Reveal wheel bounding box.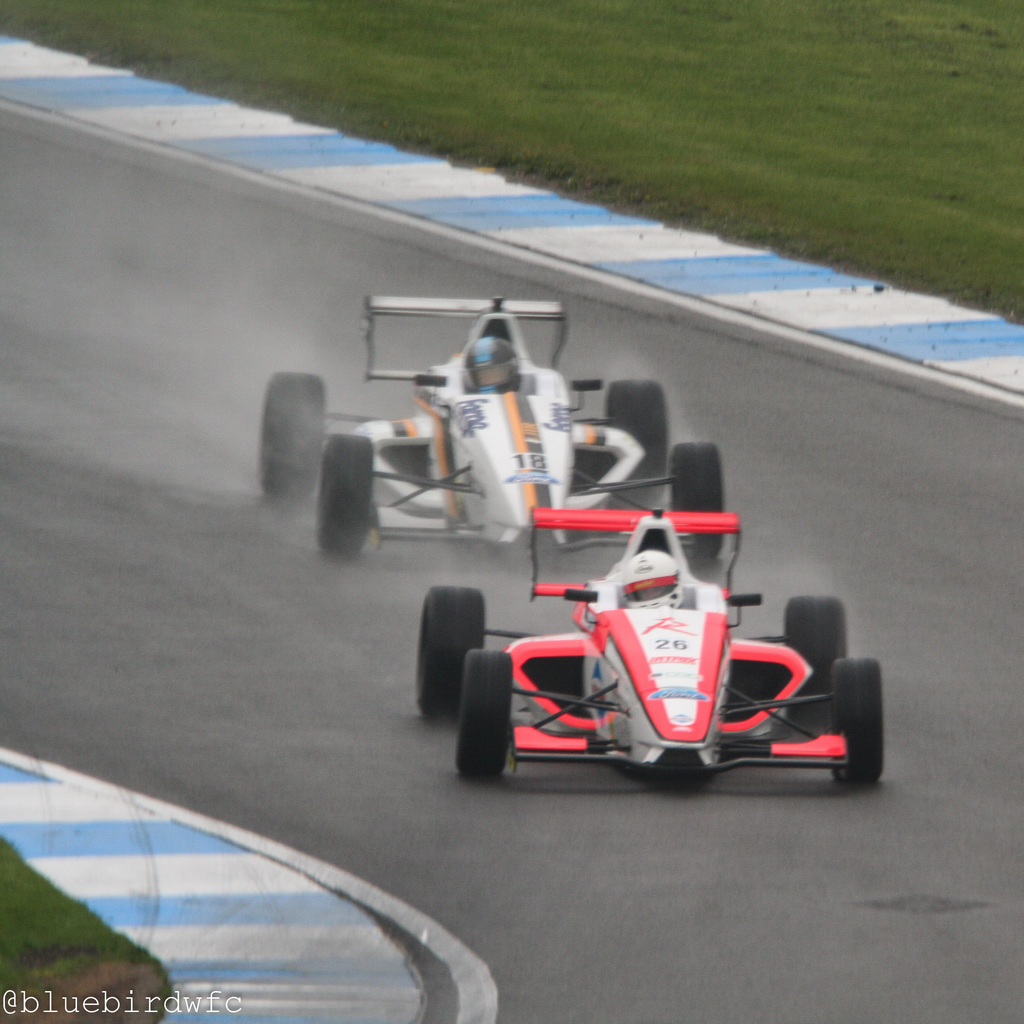
Revealed: x1=786 y1=599 x2=852 y2=710.
